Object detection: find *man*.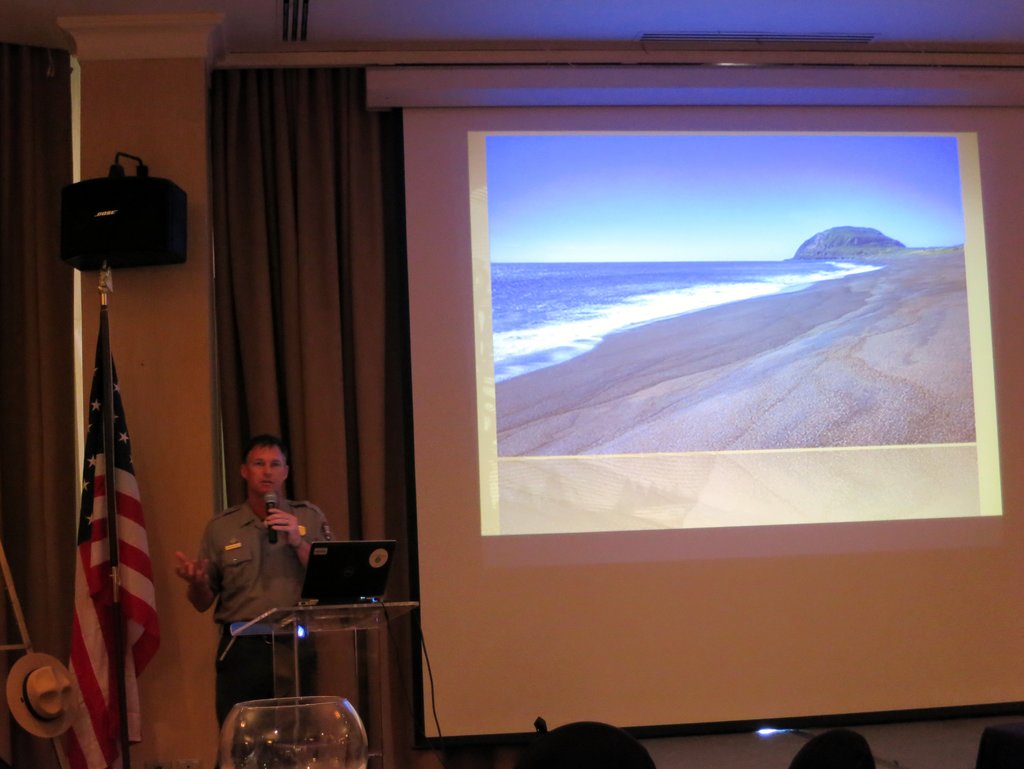
(x1=173, y1=423, x2=355, y2=692).
